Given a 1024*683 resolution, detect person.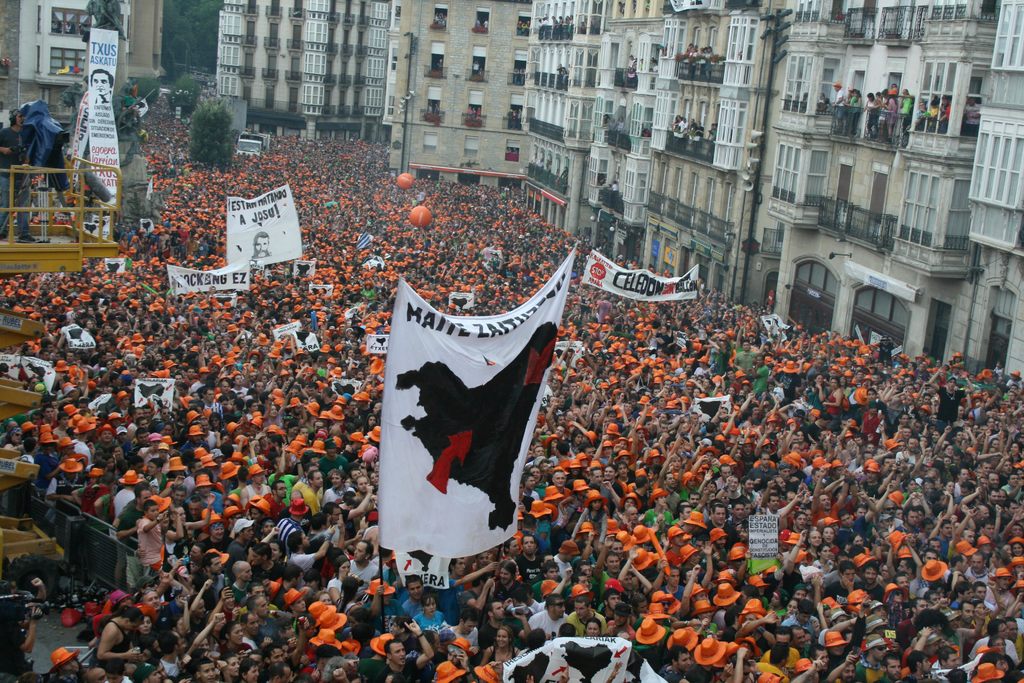
{"left": 588, "top": 15, "right": 598, "bottom": 31}.
